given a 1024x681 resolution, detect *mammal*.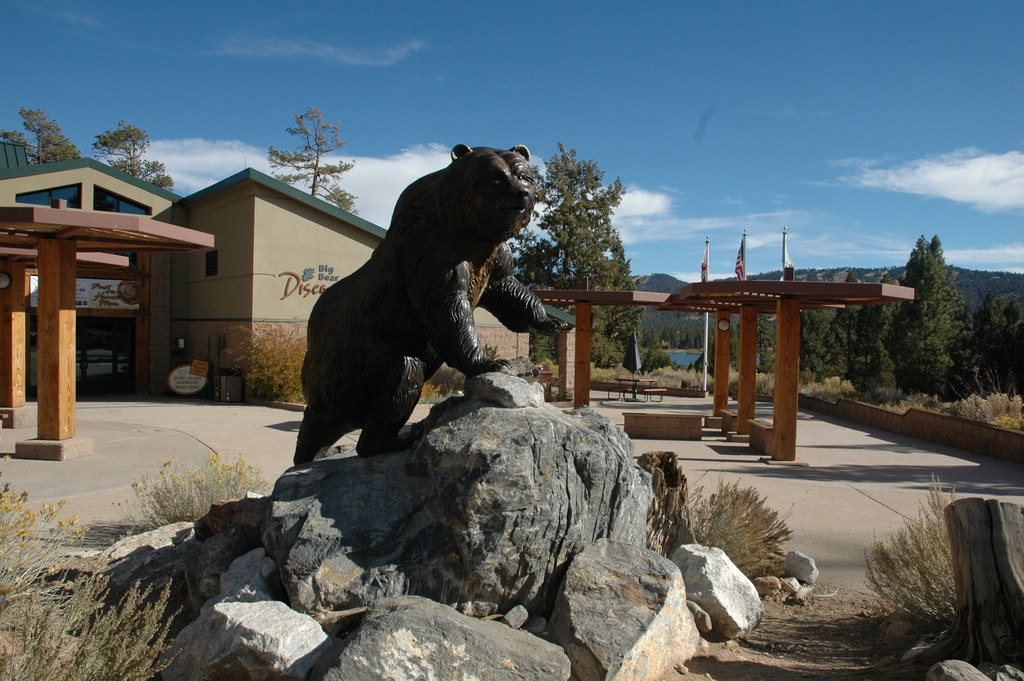
select_region(289, 137, 569, 472).
